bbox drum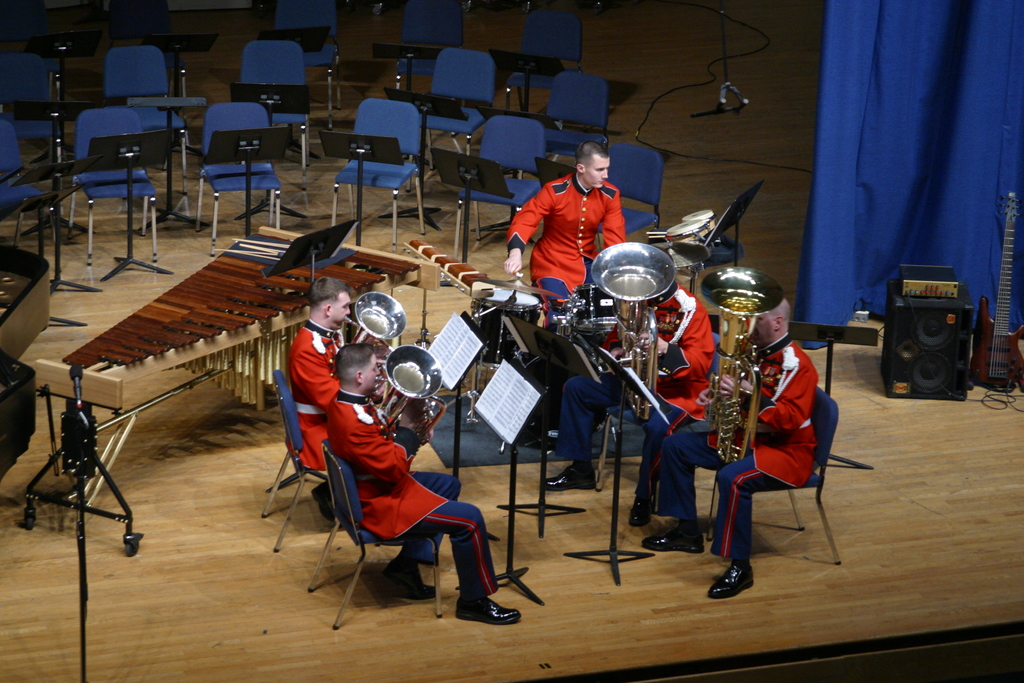
bbox=(664, 219, 707, 242)
